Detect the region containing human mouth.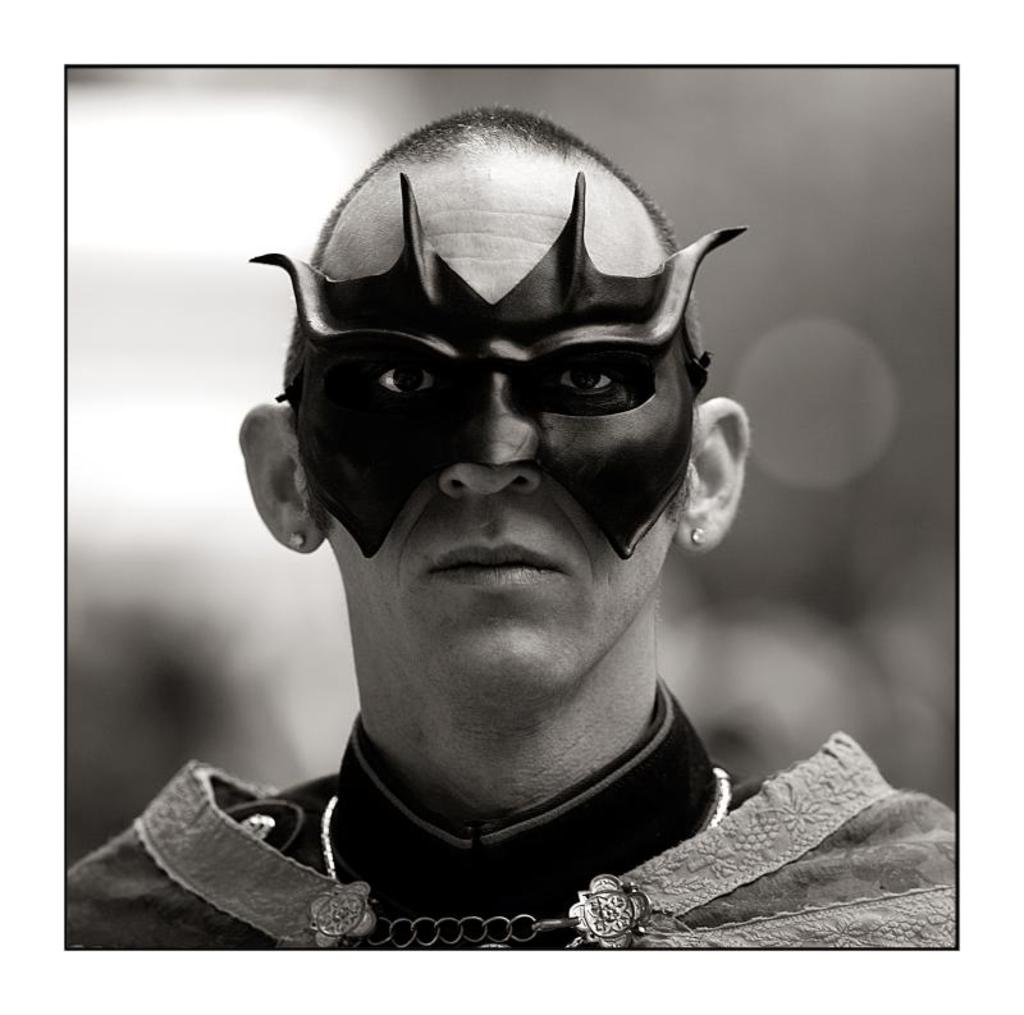
[x1=429, y1=541, x2=568, y2=594].
